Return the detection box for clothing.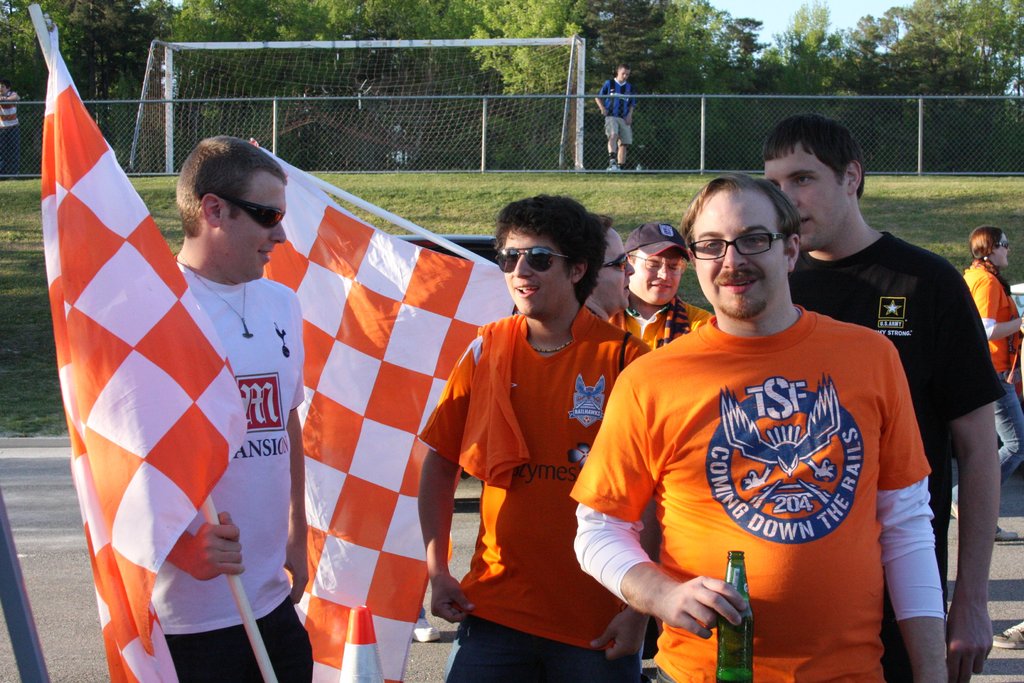
select_region(596, 76, 635, 142).
